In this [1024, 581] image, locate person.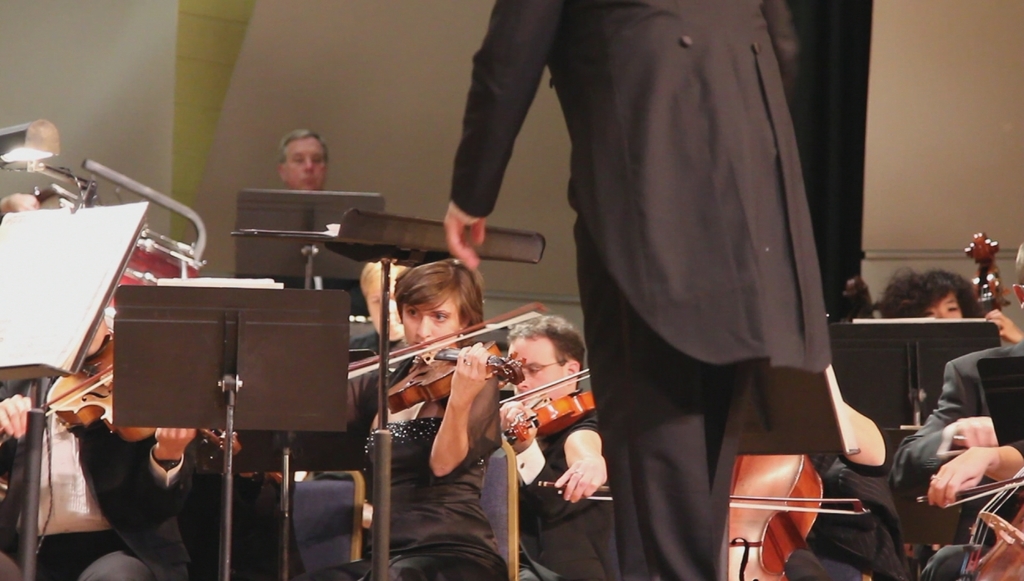
Bounding box: {"x1": 477, "y1": 313, "x2": 617, "y2": 580}.
